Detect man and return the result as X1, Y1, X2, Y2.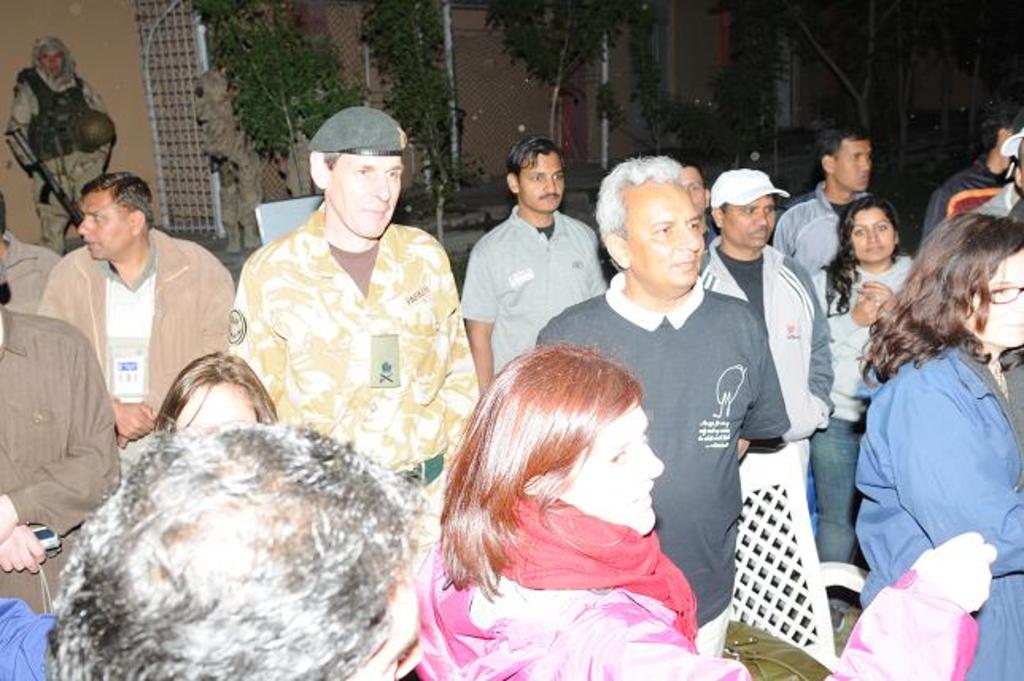
0, 242, 122, 679.
